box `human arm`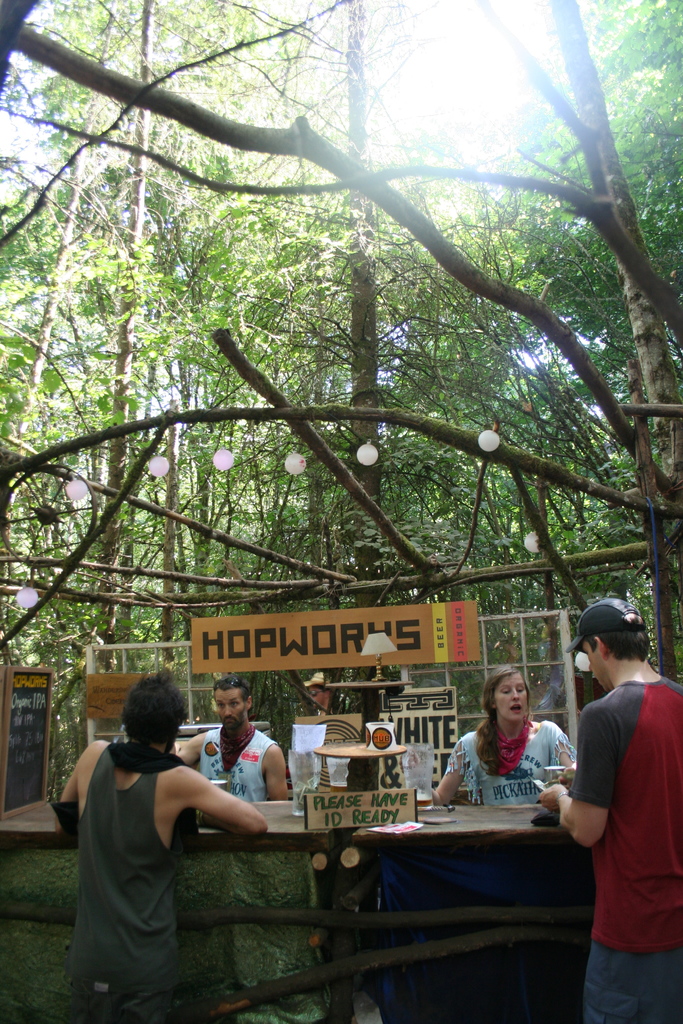
(531,699,621,849)
